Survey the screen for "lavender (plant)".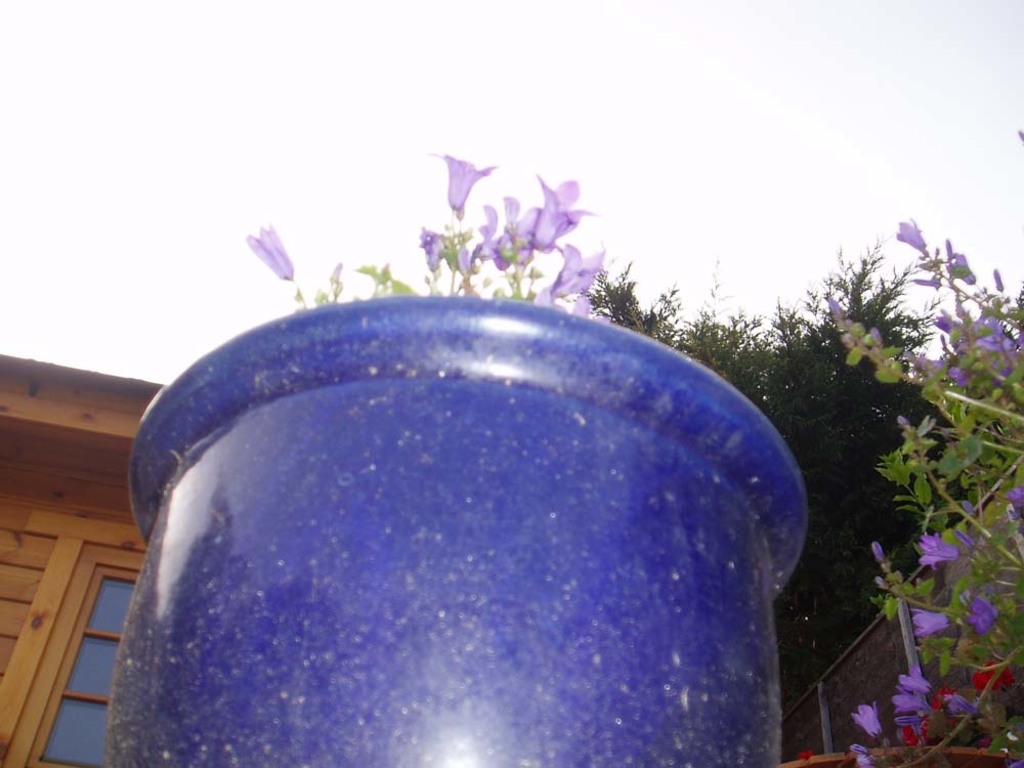
Survey found: box=[890, 695, 927, 712].
